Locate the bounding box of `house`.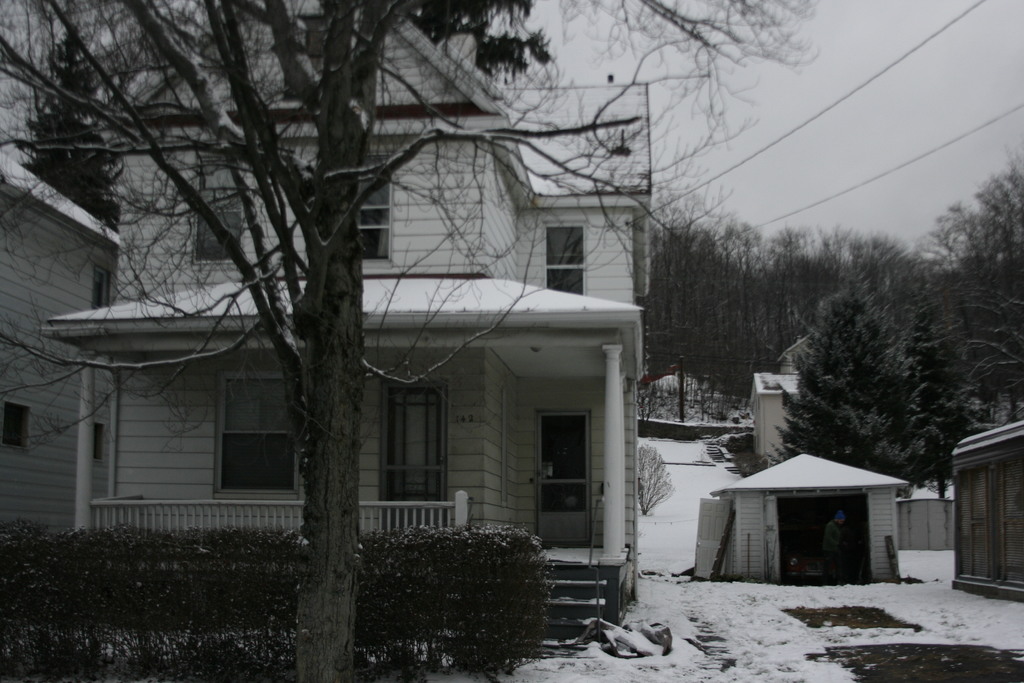
Bounding box: crop(712, 450, 904, 590).
